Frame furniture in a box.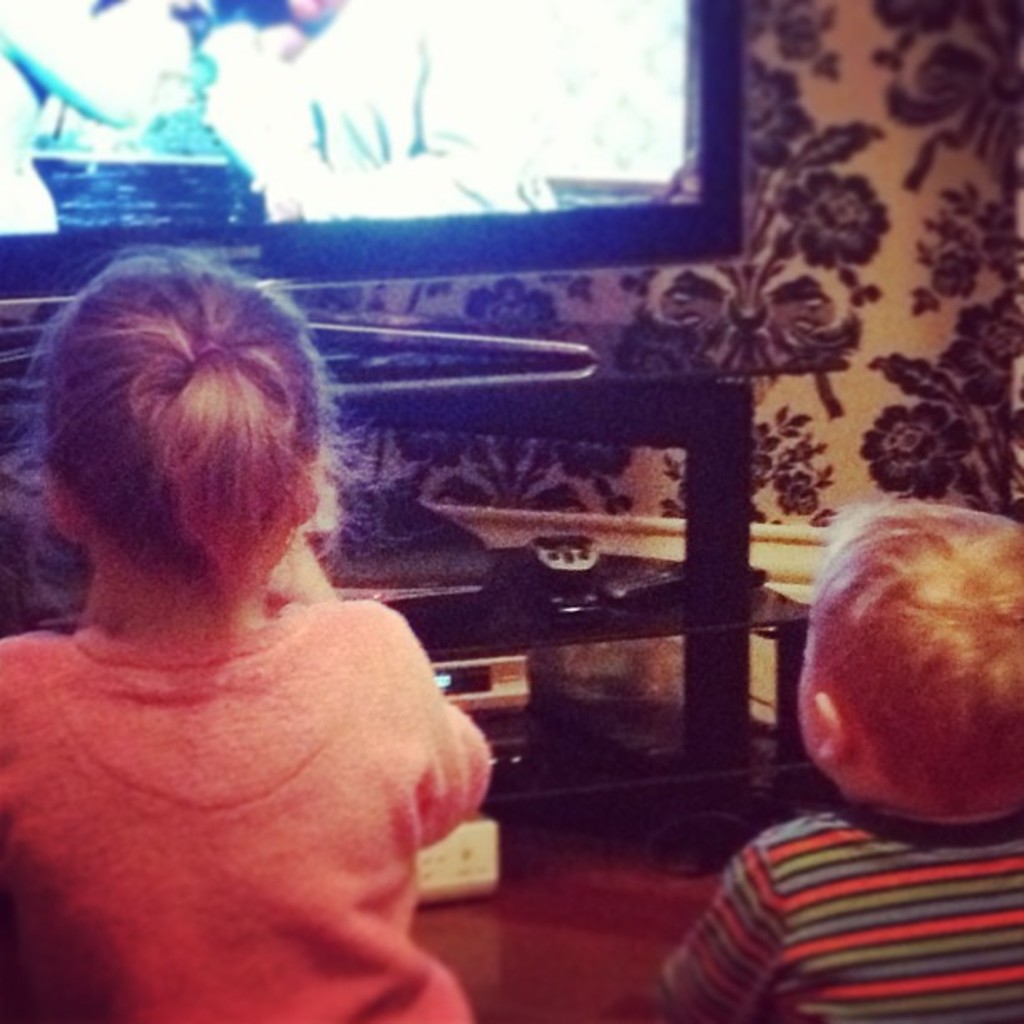
[left=0, top=320, right=803, bottom=761].
